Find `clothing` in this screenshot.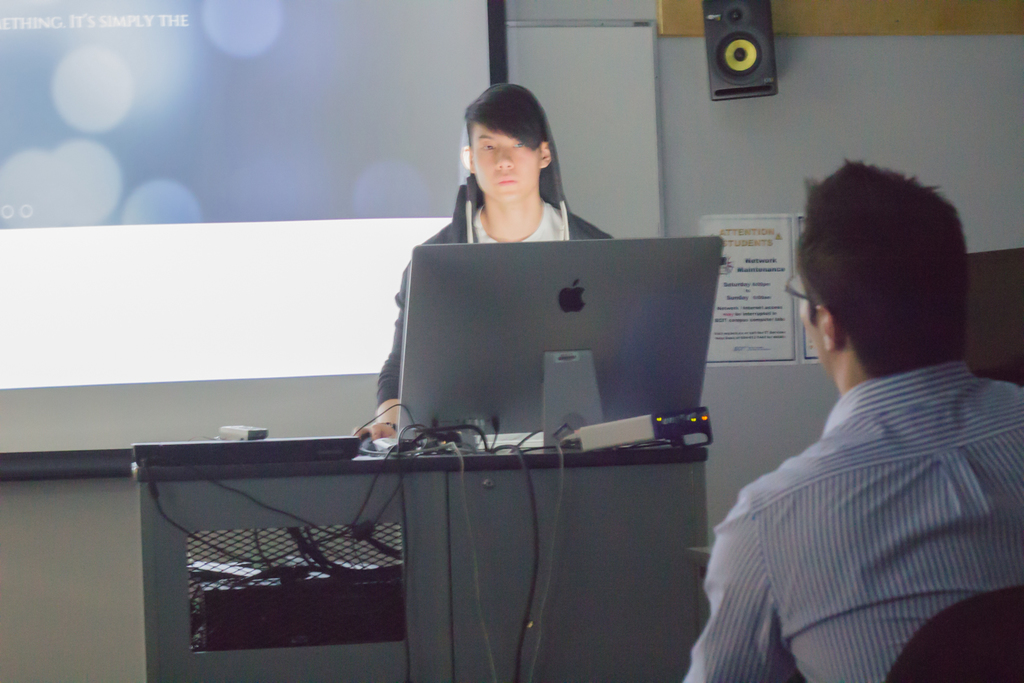
The bounding box for `clothing` is bbox=[376, 177, 616, 399].
